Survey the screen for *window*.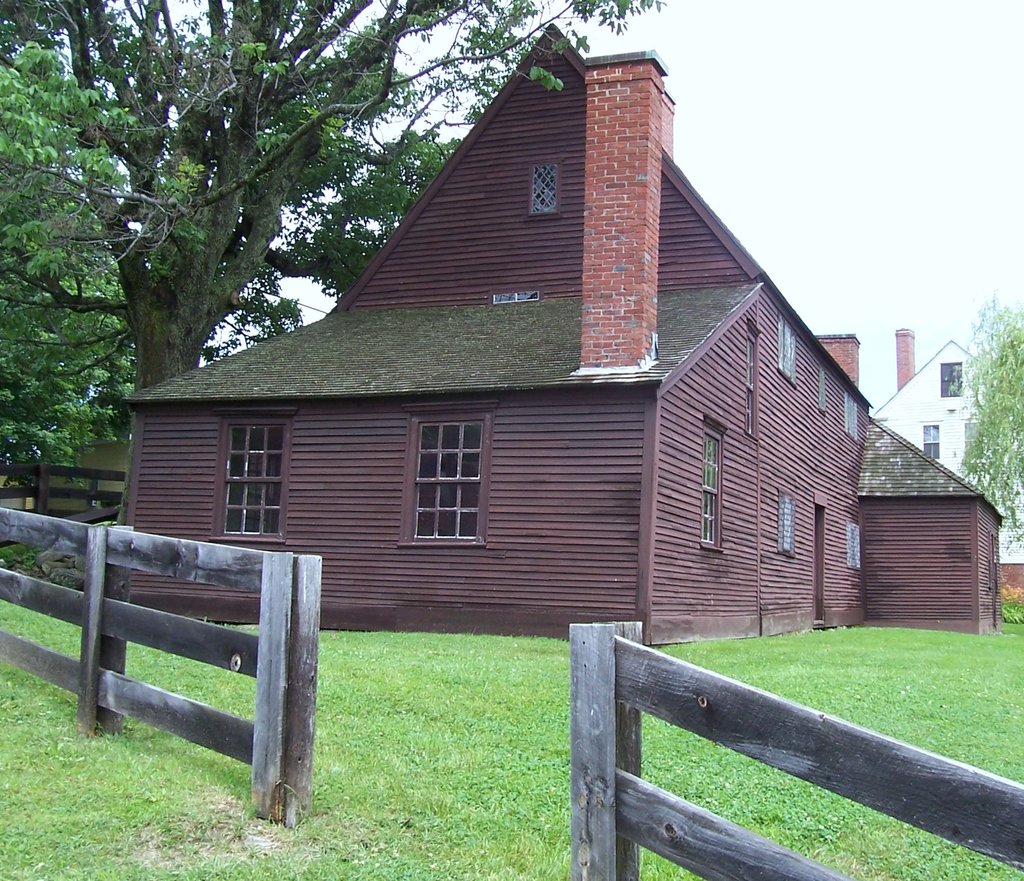
Survey found: x1=940 y1=362 x2=964 y2=398.
